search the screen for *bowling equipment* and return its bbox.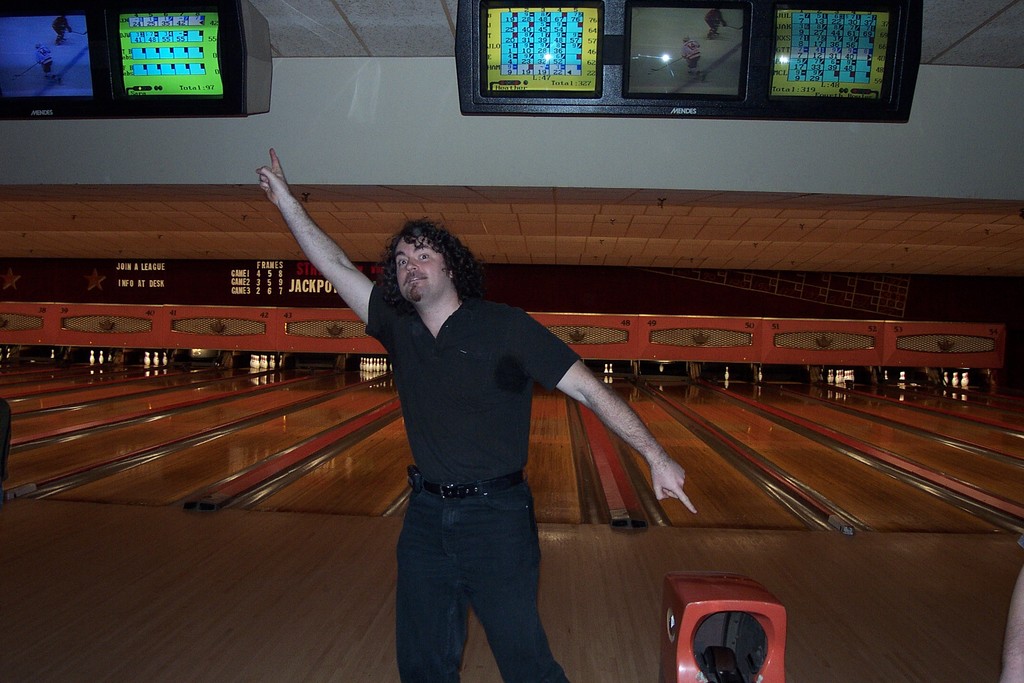
Found: pyautogui.locateOnScreen(95, 347, 109, 362).
